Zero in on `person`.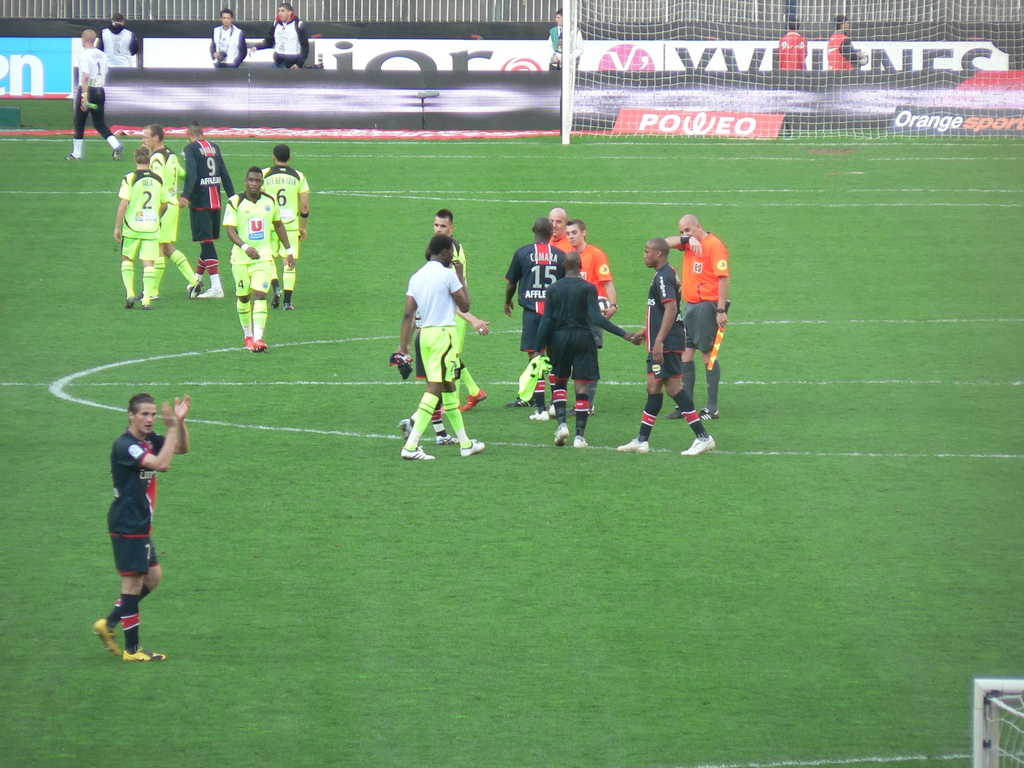
Zeroed in: (93,392,189,660).
